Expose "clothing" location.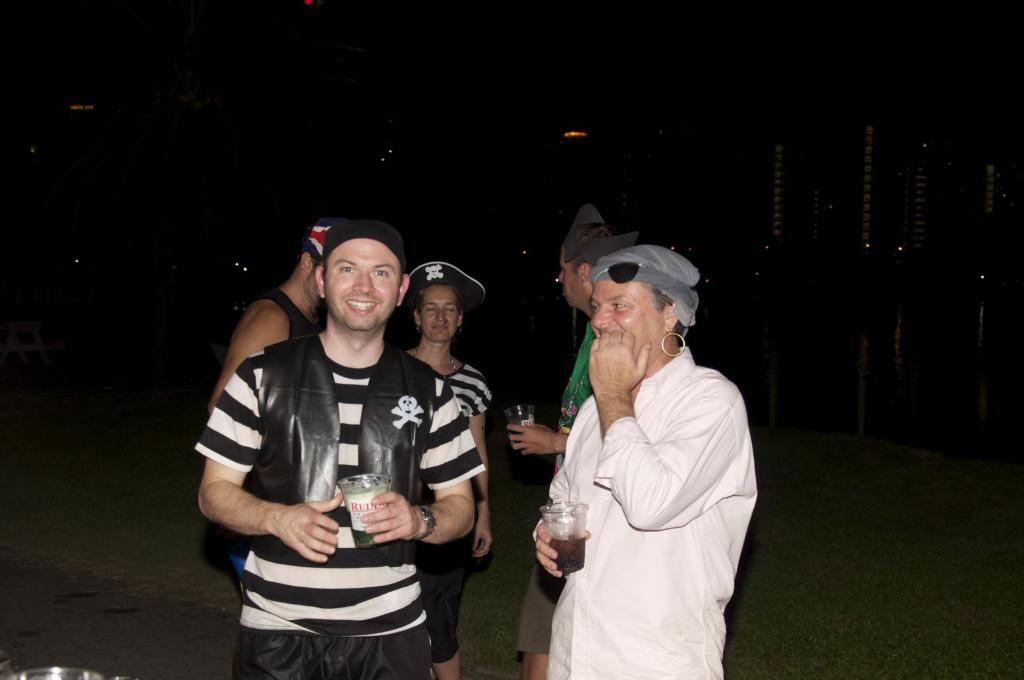
Exposed at 551/320/595/482.
